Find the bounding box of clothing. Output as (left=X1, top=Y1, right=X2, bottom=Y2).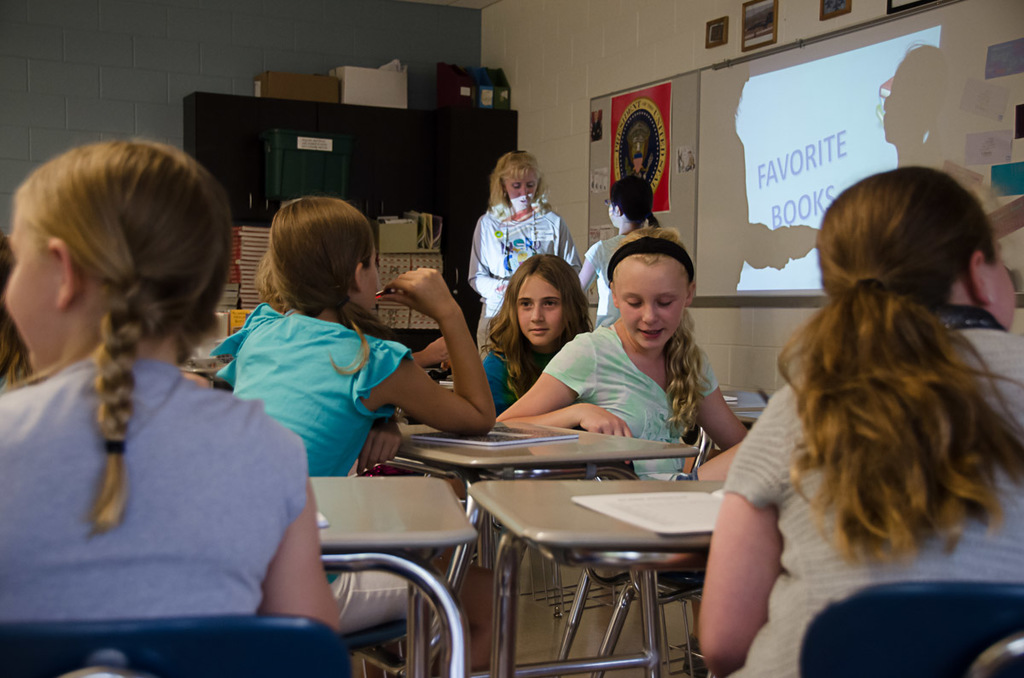
(left=477, top=340, right=546, bottom=410).
